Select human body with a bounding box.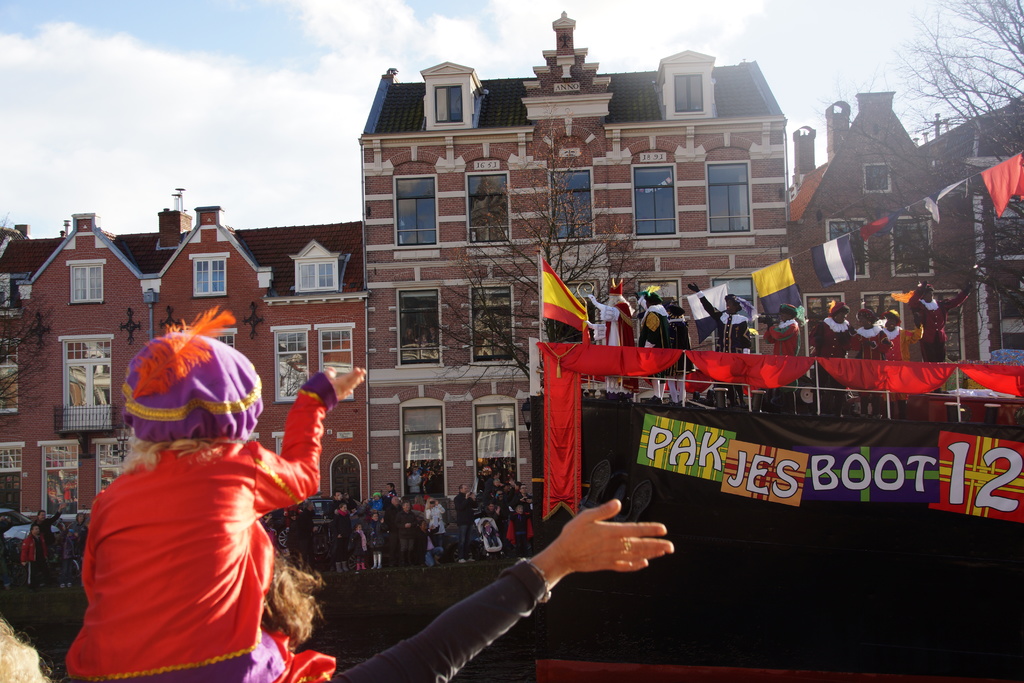
[x1=330, y1=502, x2=350, y2=575].
